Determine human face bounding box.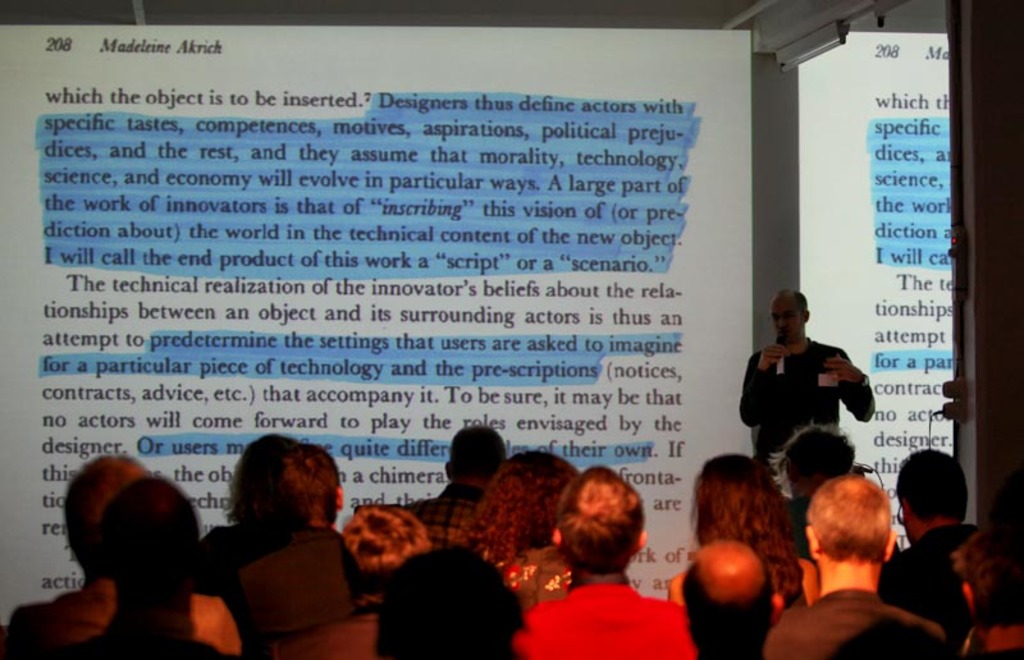
Determined: region(772, 301, 803, 340).
